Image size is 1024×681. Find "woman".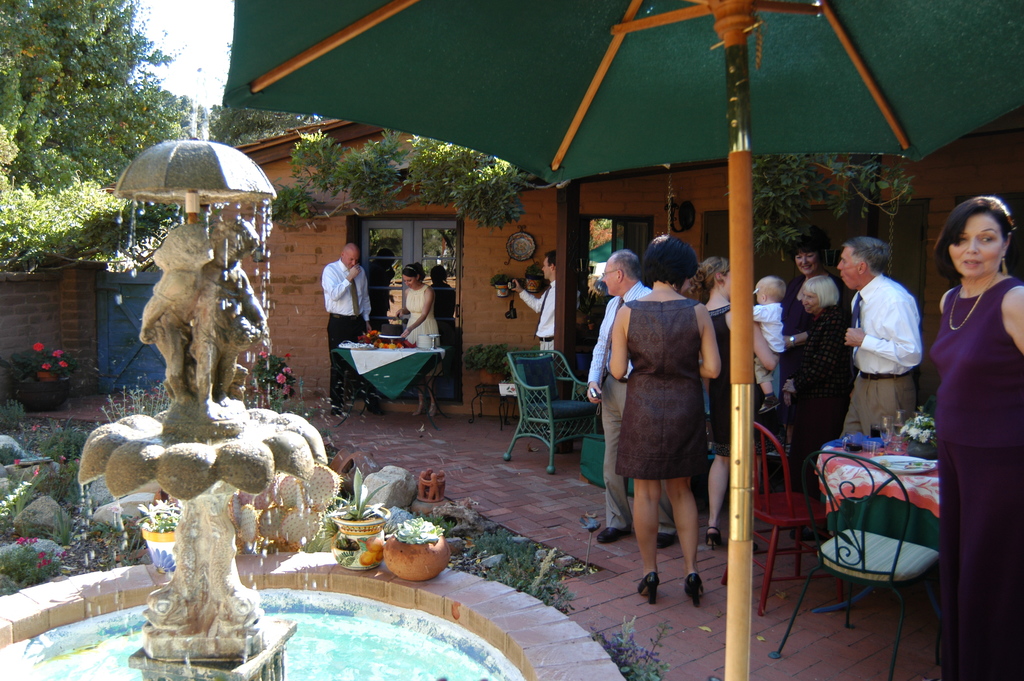
[x1=780, y1=234, x2=838, y2=380].
